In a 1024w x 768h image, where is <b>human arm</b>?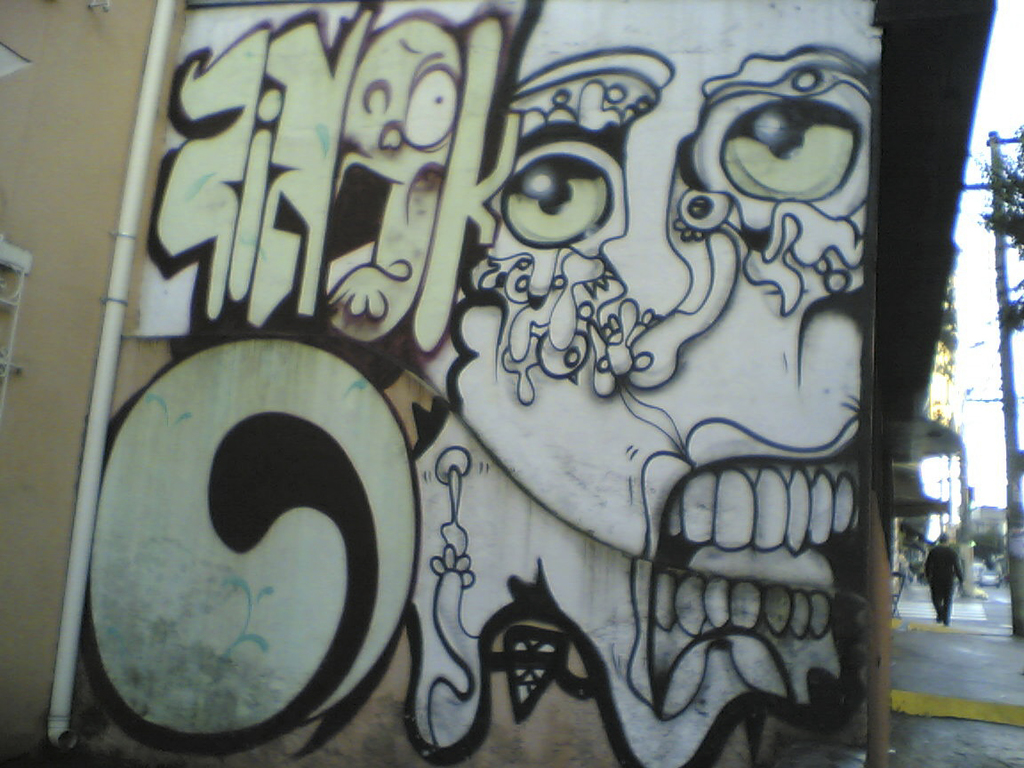
Rect(949, 548, 970, 592).
